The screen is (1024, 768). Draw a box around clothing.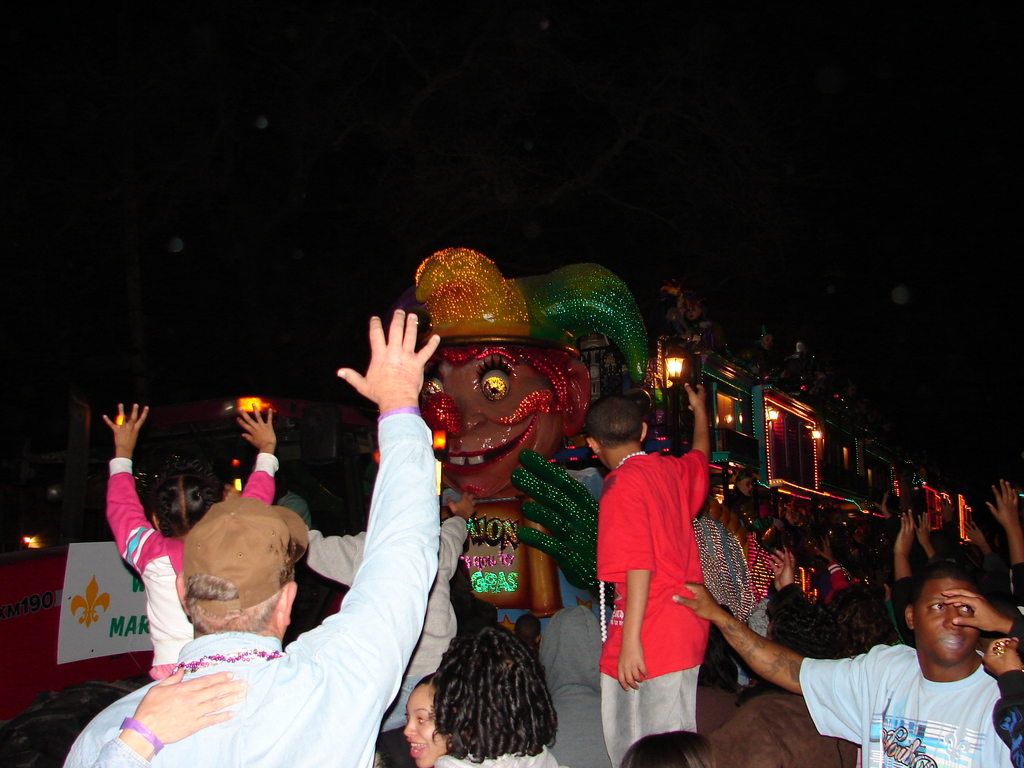
bbox(308, 522, 468, 732).
